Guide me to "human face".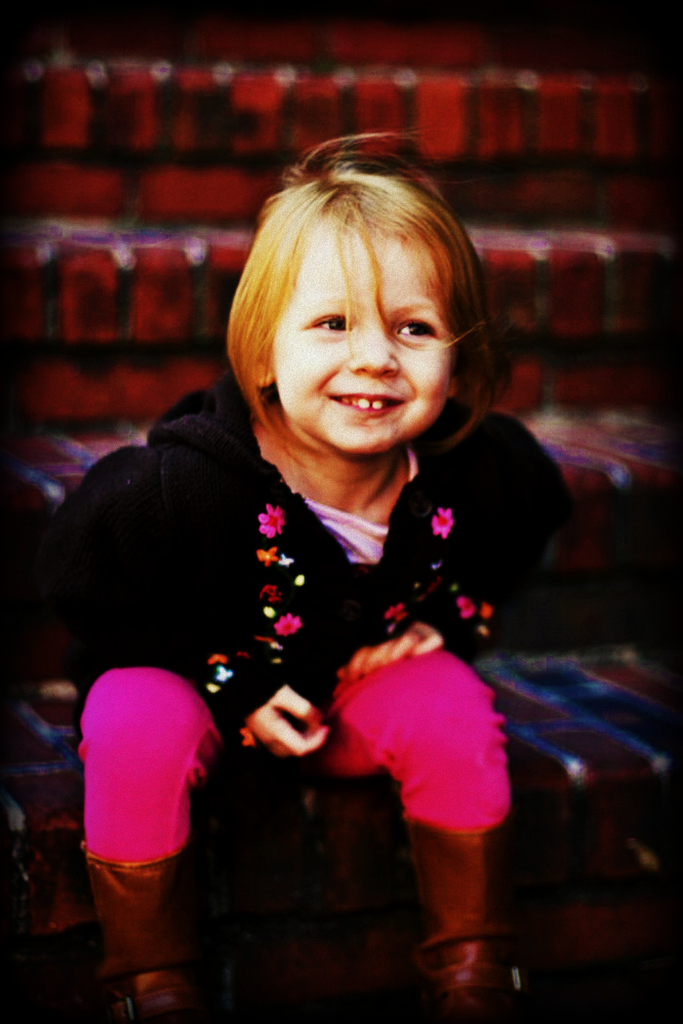
Guidance: x1=275, y1=219, x2=460, y2=449.
